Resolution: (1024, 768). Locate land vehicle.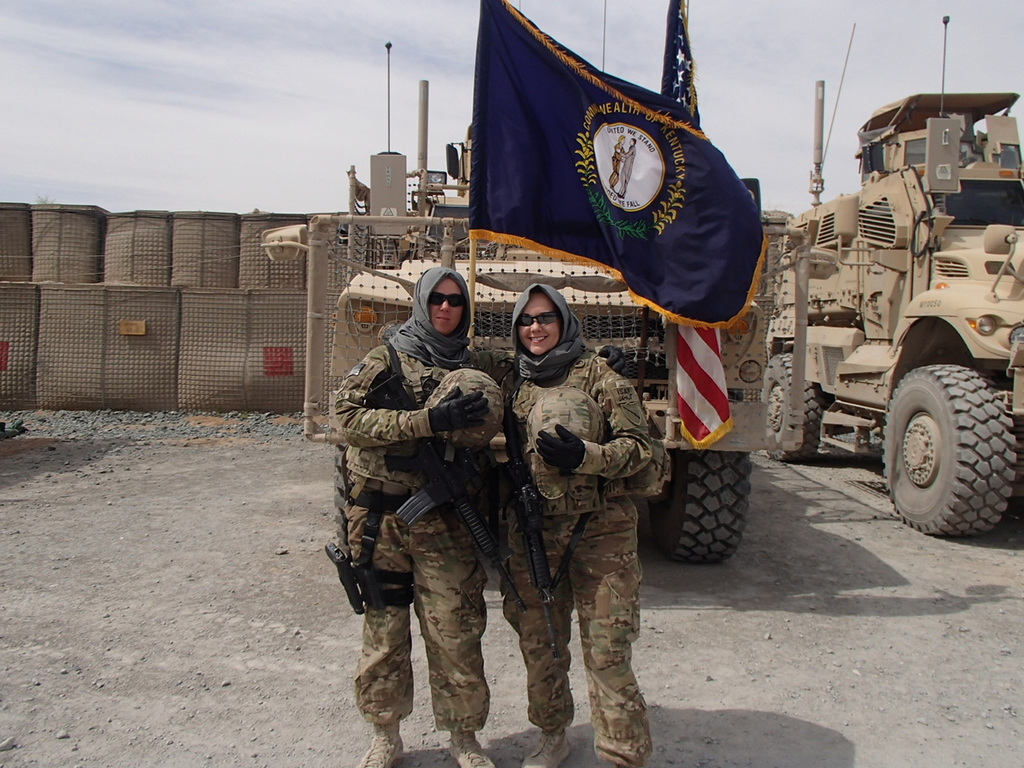
263 0 753 562.
